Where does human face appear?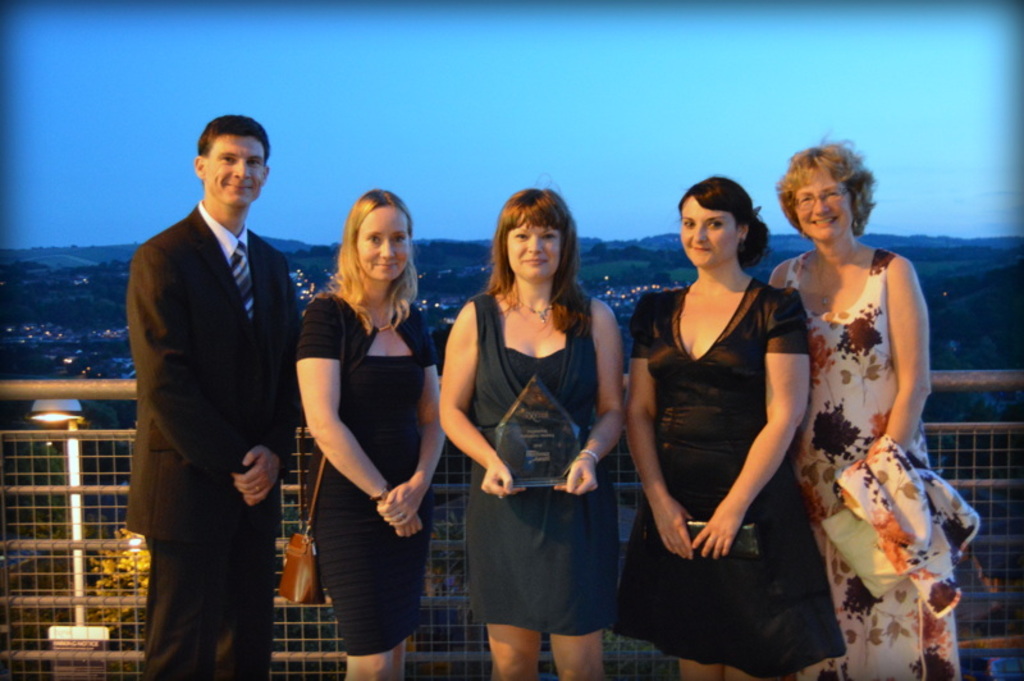
Appears at detection(794, 172, 851, 247).
